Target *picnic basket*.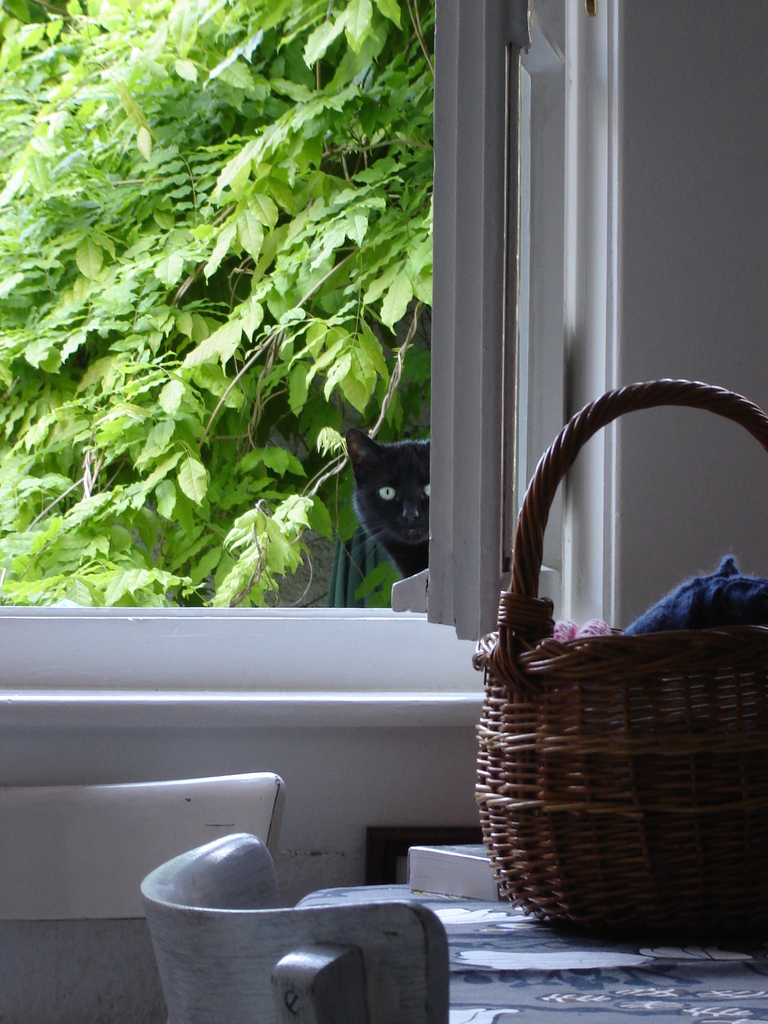
Target region: box=[474, 378, 767, 938].
